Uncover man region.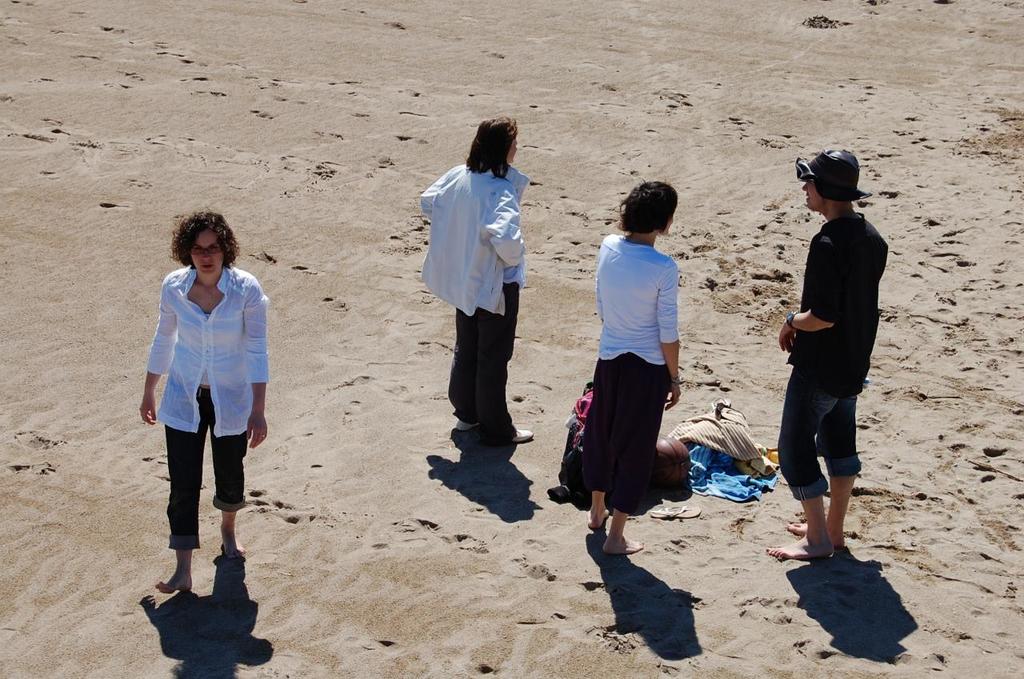
Uncovered: [left=767, top=141, right=896, bottom=571].
